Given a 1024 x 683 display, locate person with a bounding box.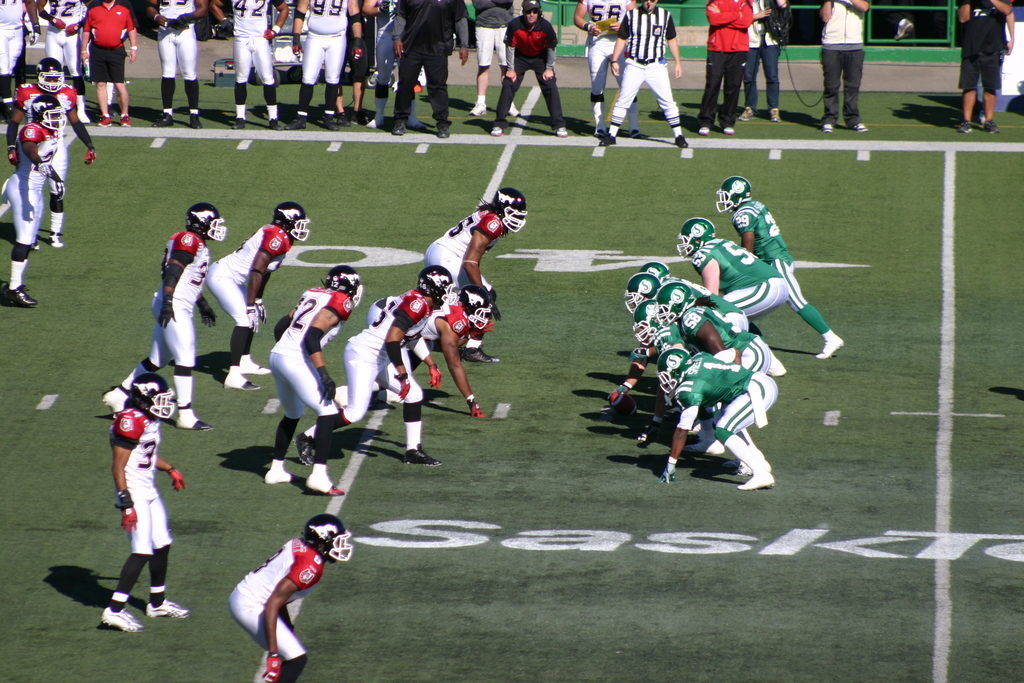
Located: (600,0,690,146).
